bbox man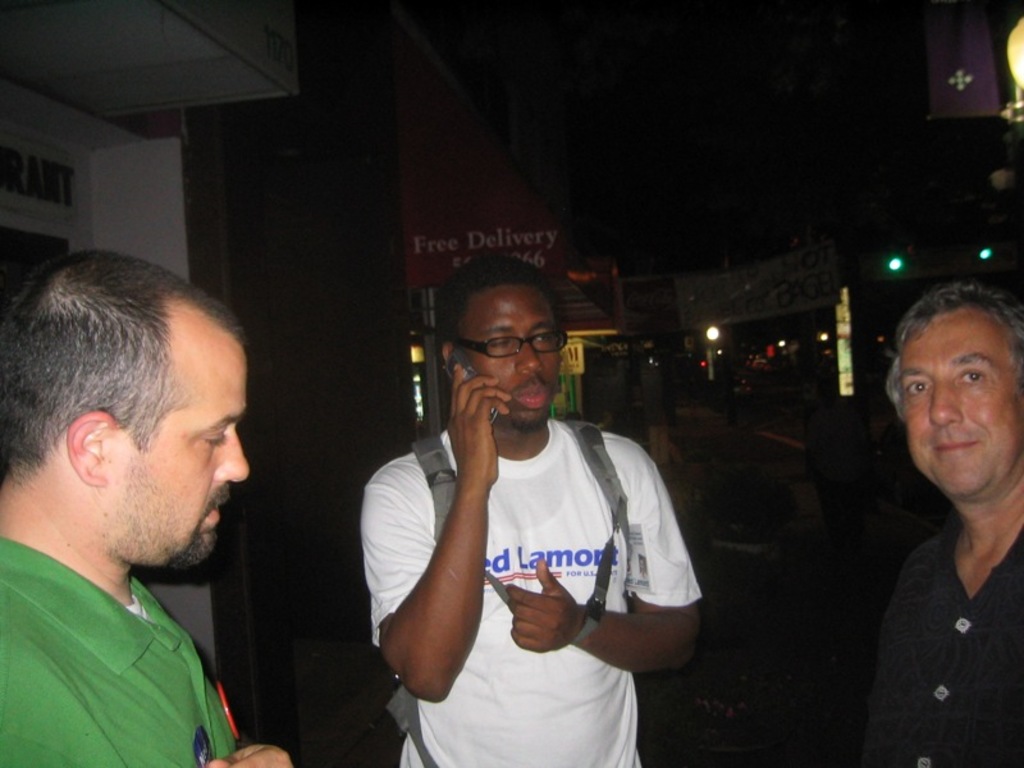
861, 279, 1023, 767
